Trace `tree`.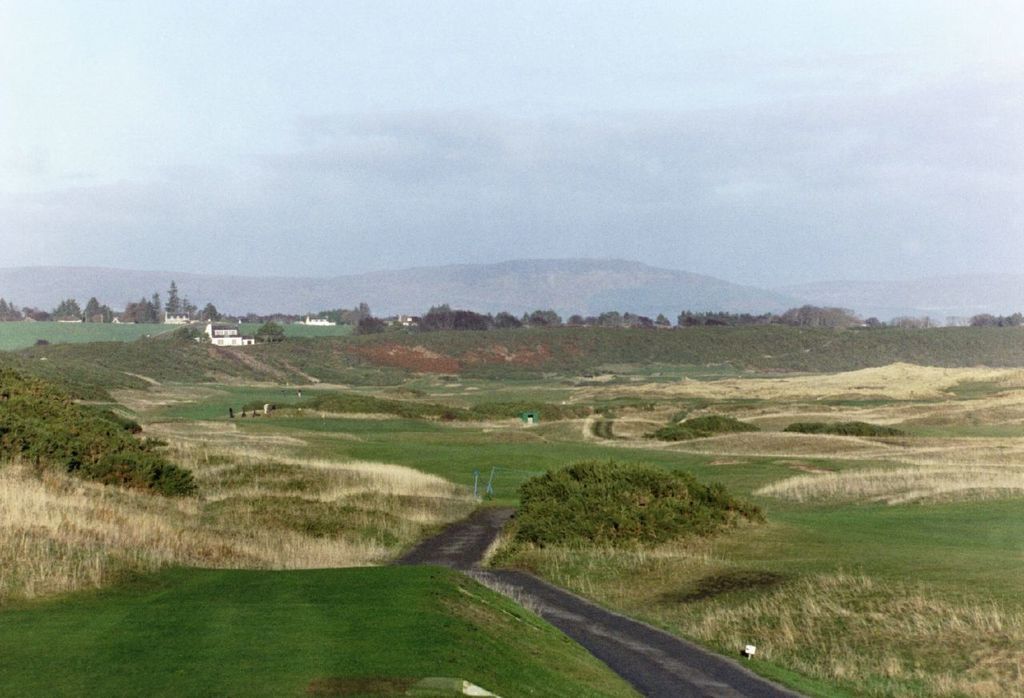
Traced to [x1=257, y1=318, x2=288, y2=346].
